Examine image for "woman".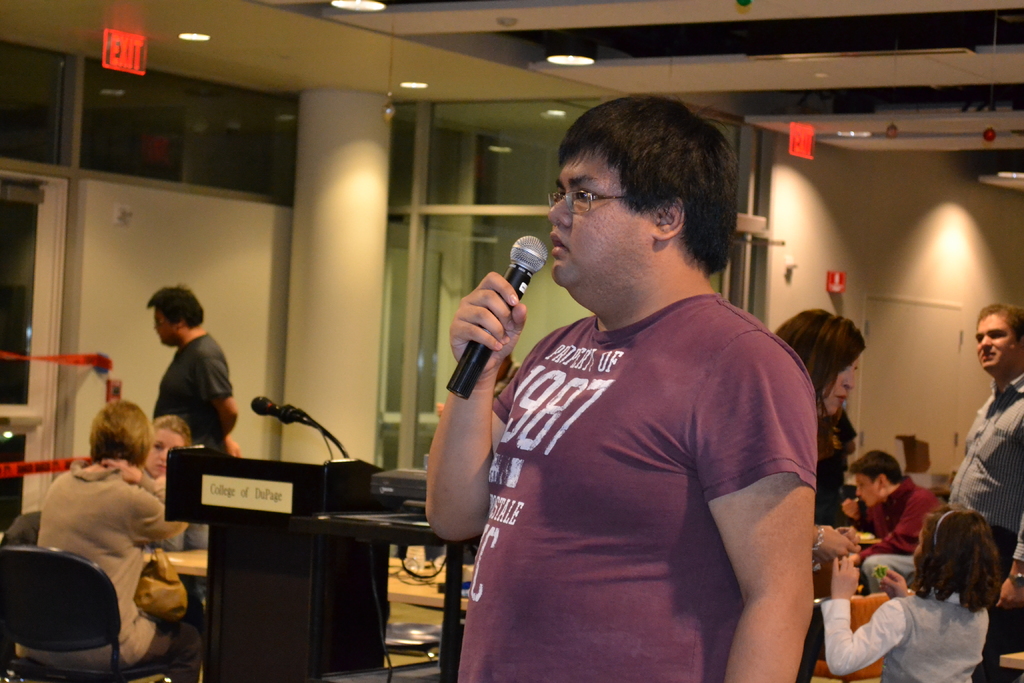
Examination result: [x1=772, y1=308, x2=863, y2=682].
